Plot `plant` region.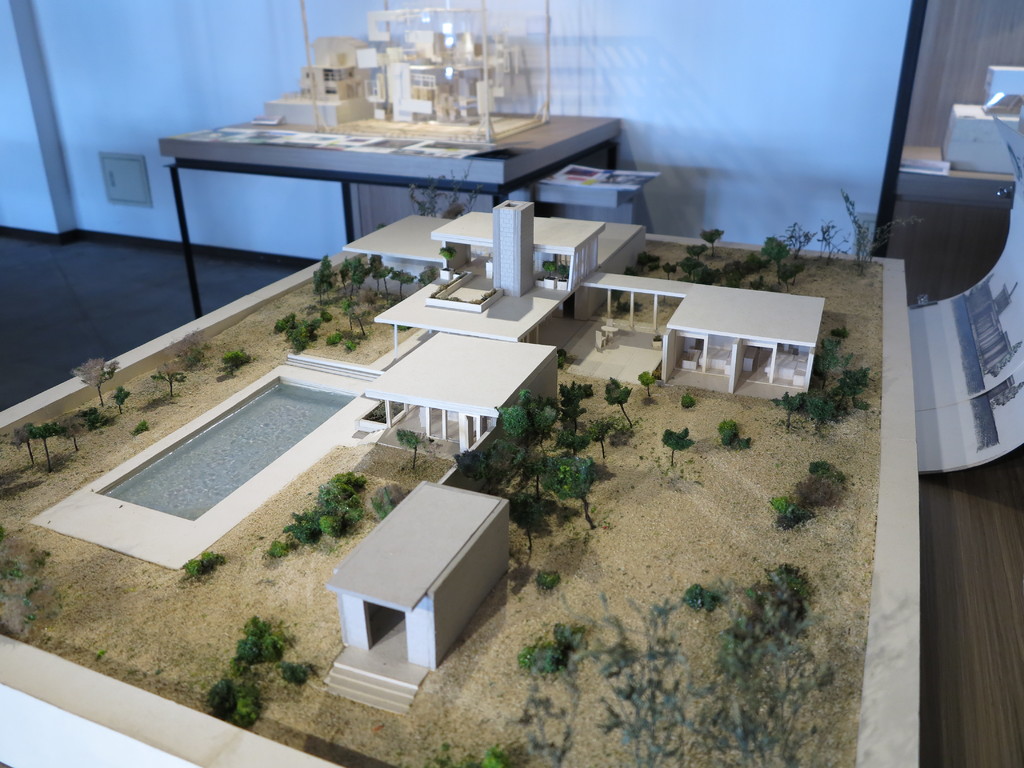
Plotted at [779,506,816,524].
